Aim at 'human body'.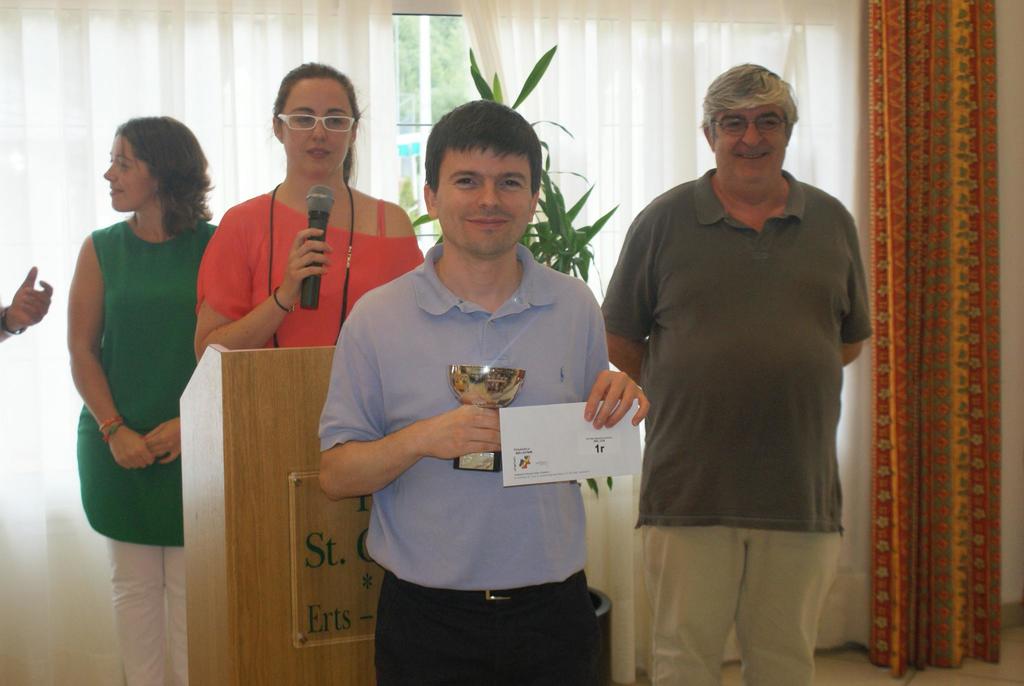
Aimed at rect(189, 165, 420, 374).
